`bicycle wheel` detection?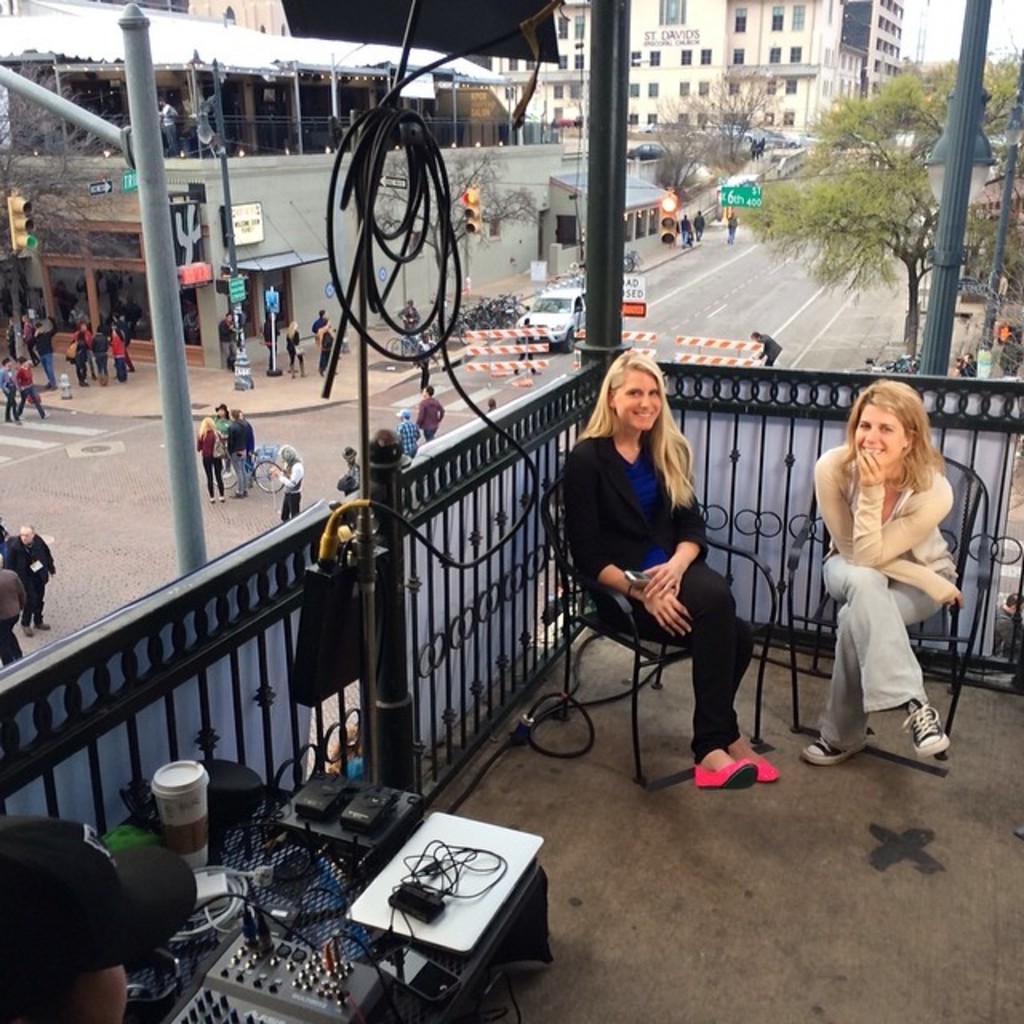
<region>466, 317, 482, 338</region>
